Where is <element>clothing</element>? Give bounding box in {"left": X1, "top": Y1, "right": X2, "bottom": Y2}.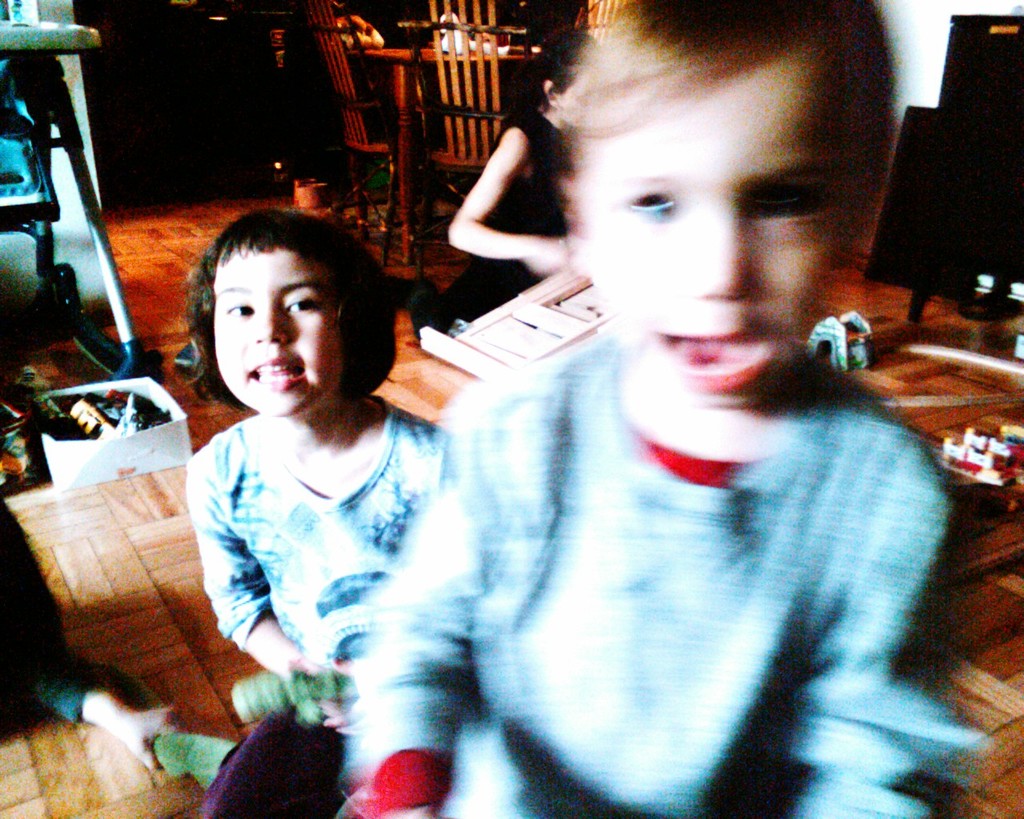
{"left": 367, "top": 258, "right": 956, "bottom": 809}.
